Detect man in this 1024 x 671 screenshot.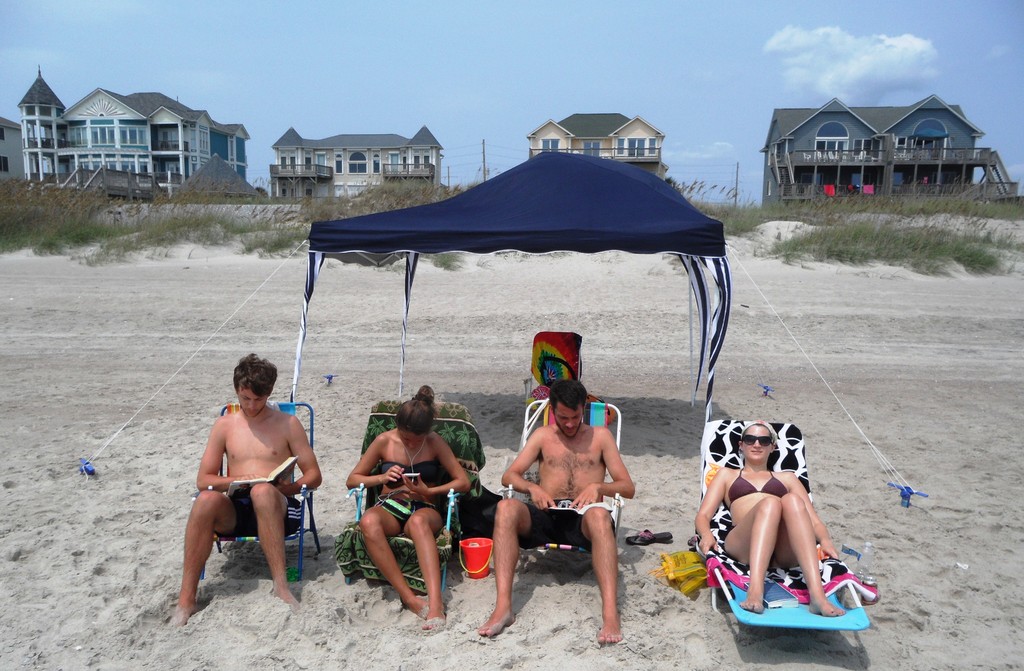
Detection: 487, 371, 641, 634.
